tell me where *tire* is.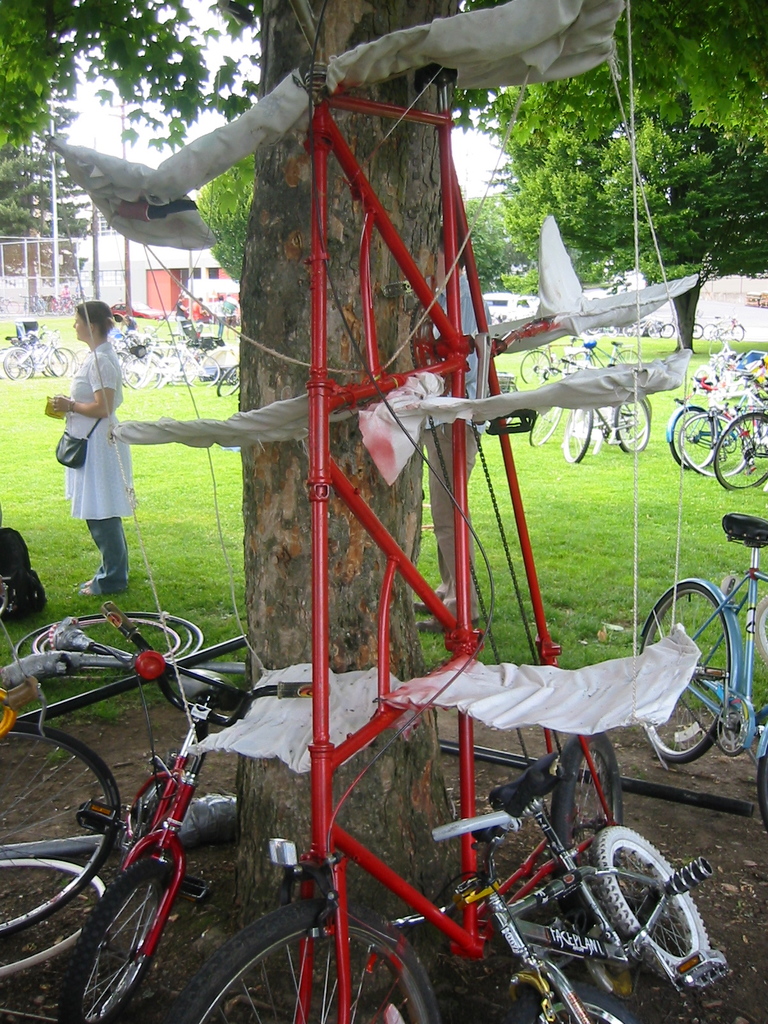
*tire* is at bbox(518, 348, 556, 388).
